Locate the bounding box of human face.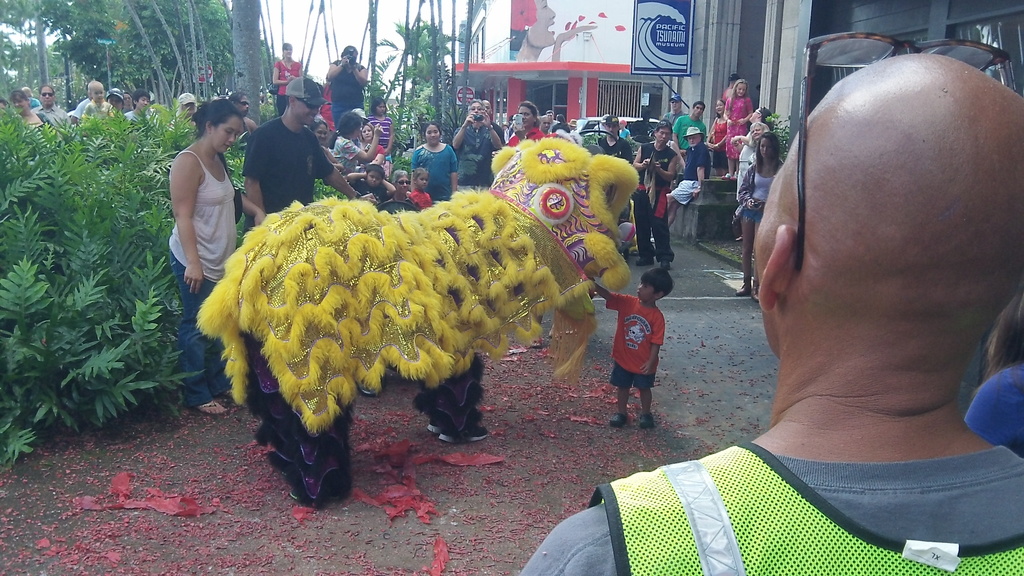
Bounding box: Rect(362, 125, 372, 140).
